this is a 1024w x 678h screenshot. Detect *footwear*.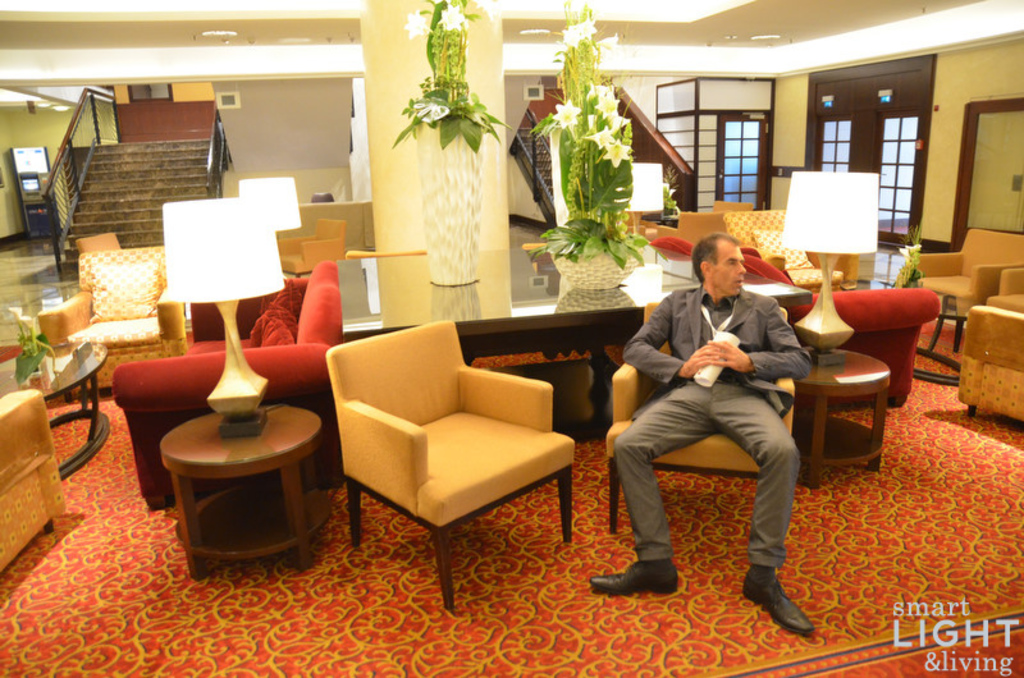
select_region(755, 559, 820, 640).
